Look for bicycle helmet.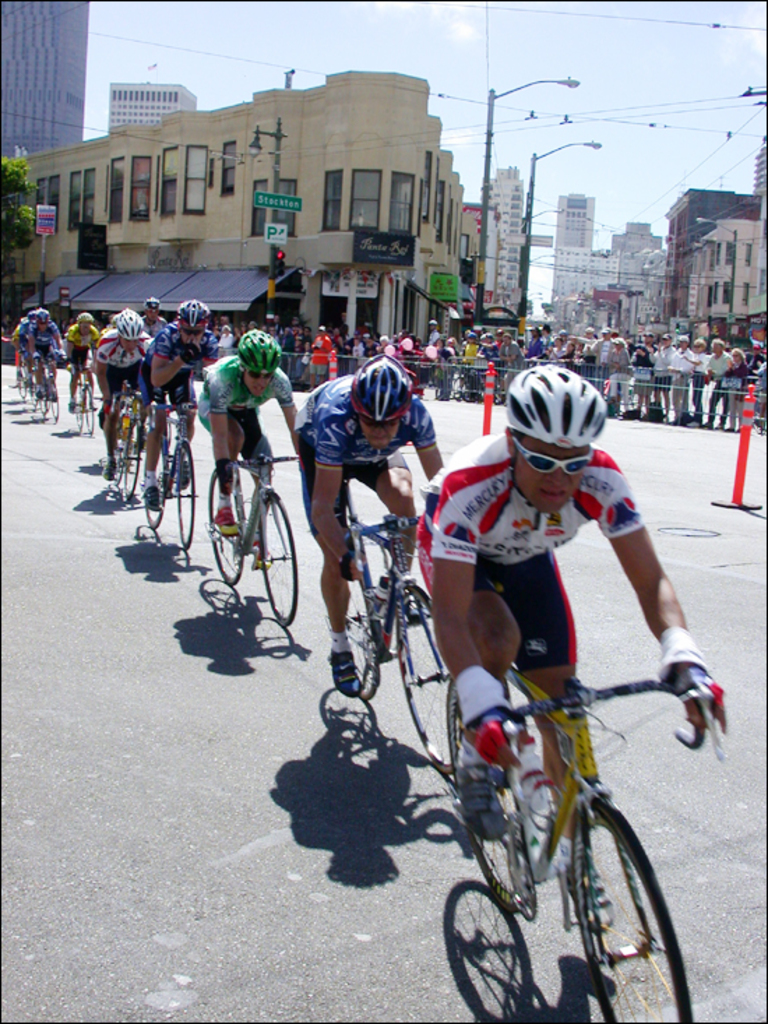
Found: Rect(180, 305, 207, 326).
